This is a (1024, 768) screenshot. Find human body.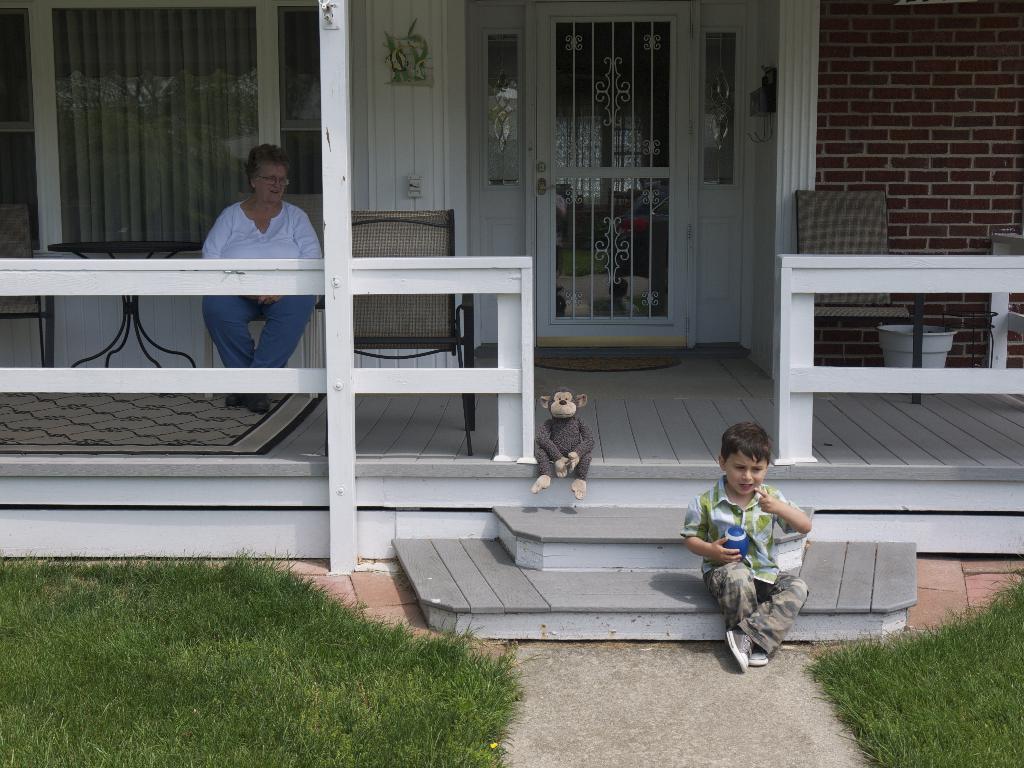
Bounding box: x1=683, y1=486, x2=811, y2=673.
